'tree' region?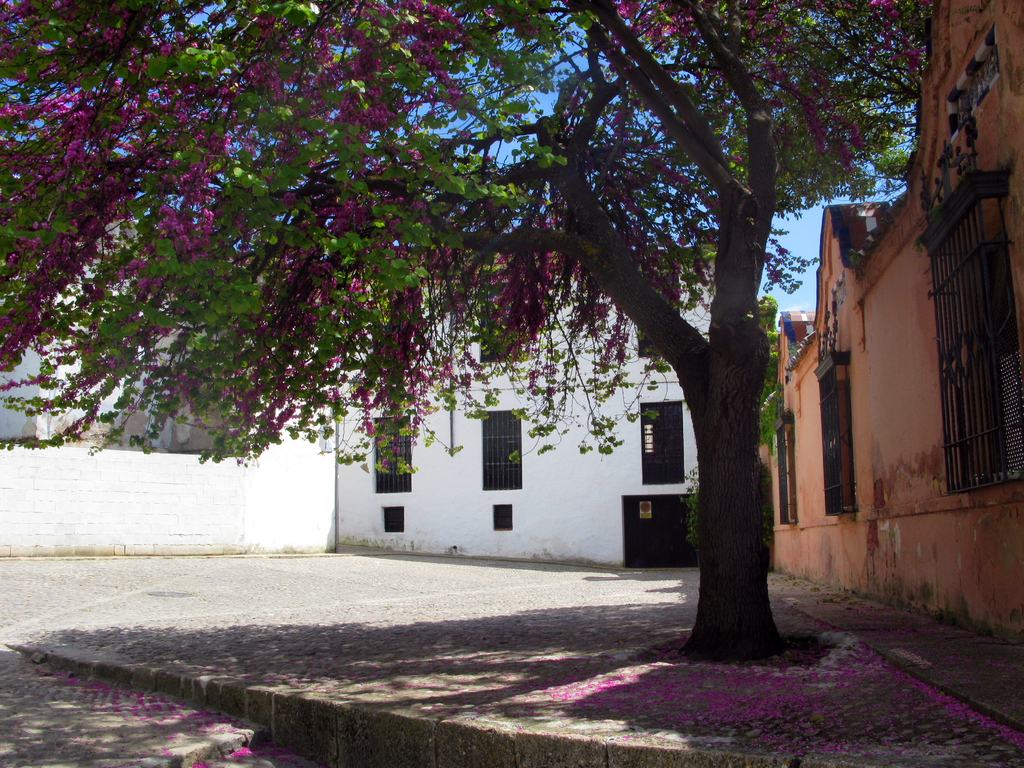
Rect(0, 0, 939, 667)
